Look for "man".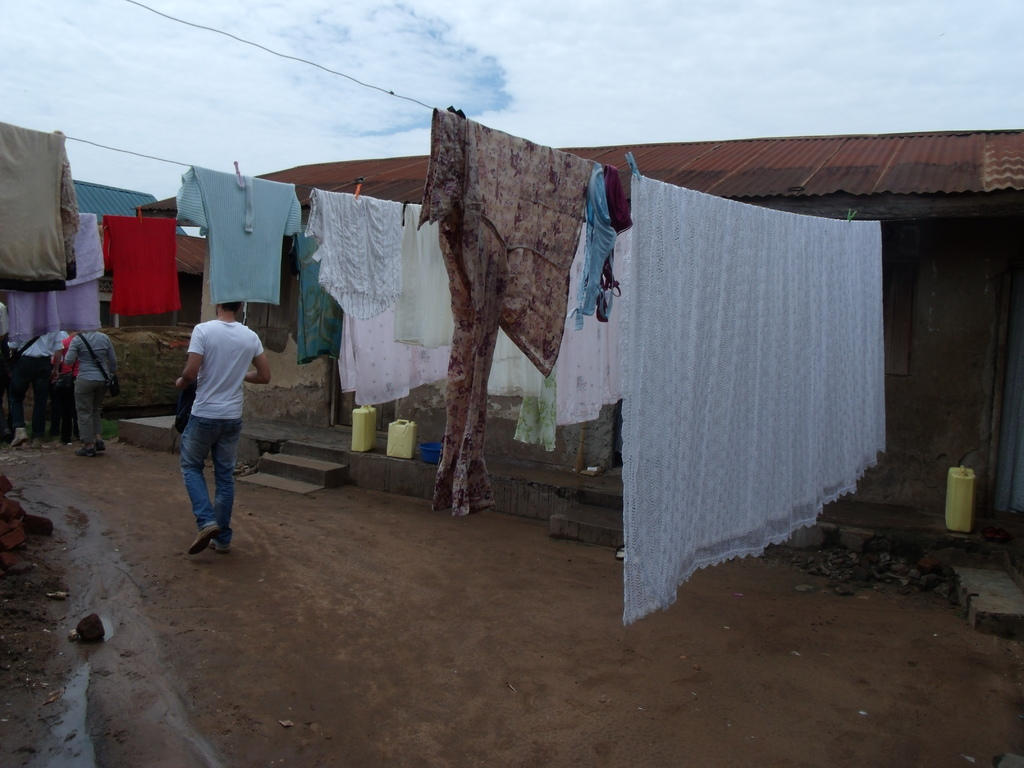
Found: {"left": 158, "top": 290, "right": 258, "bottom": 562}.
